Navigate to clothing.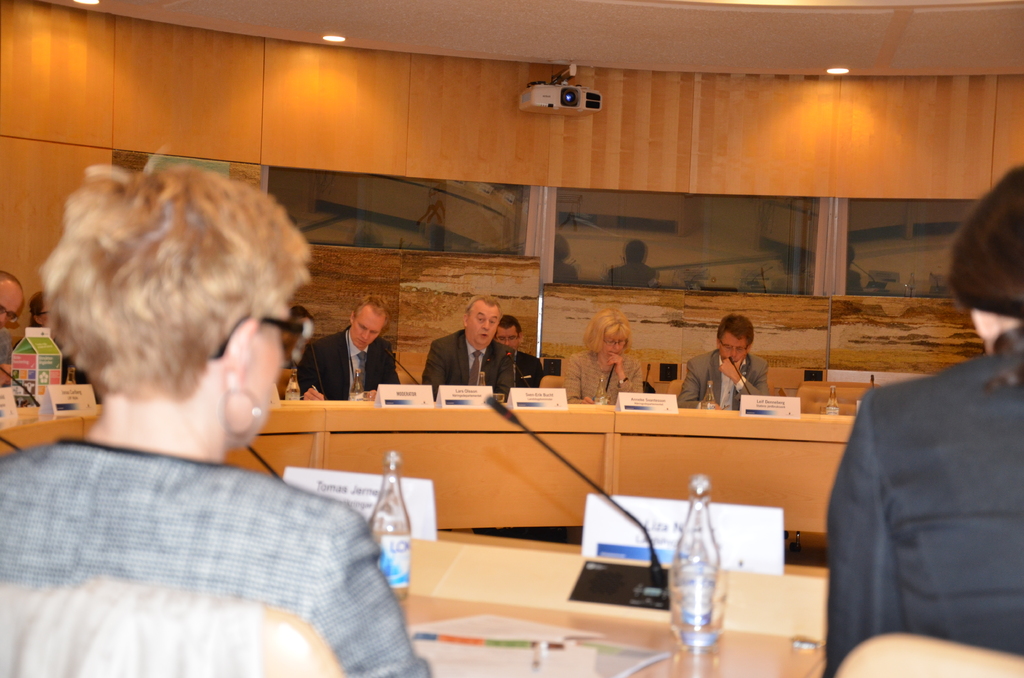
Navigation target: select_region(674, 350, 765, 408).
